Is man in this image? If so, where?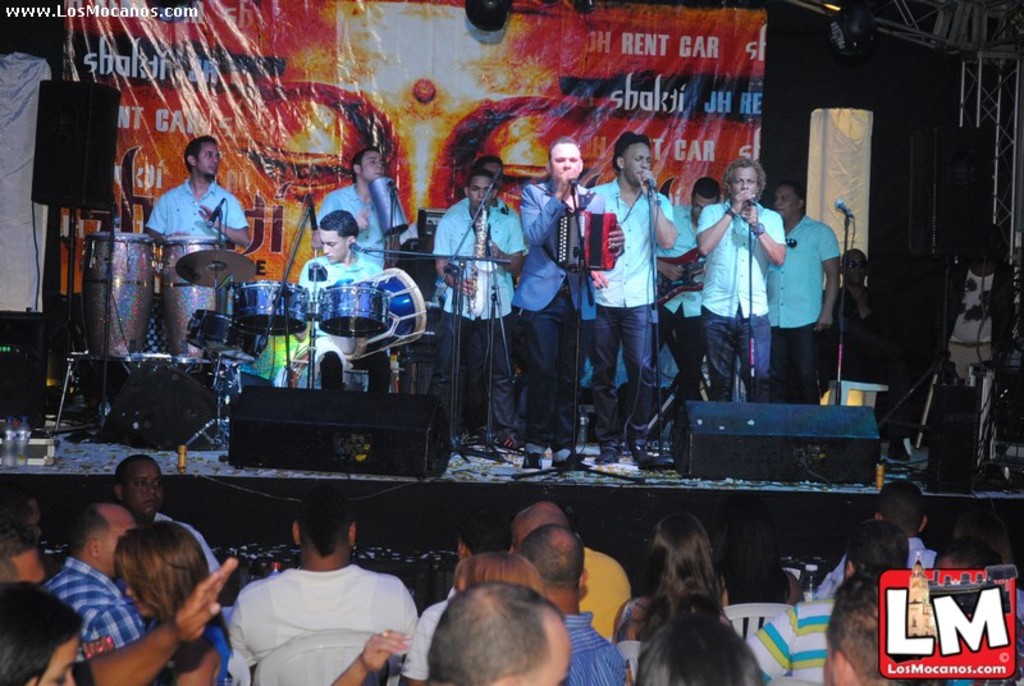
Yes, at <region>202, 518, 424, 680</region>.
